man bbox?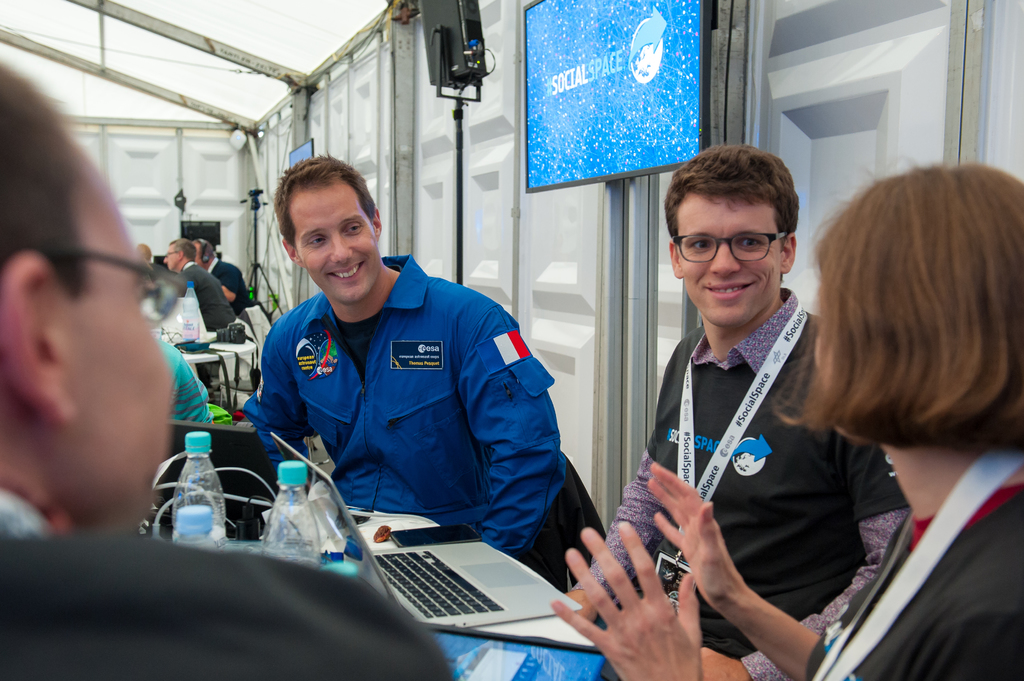
locate(191, 237, 252, 307)
